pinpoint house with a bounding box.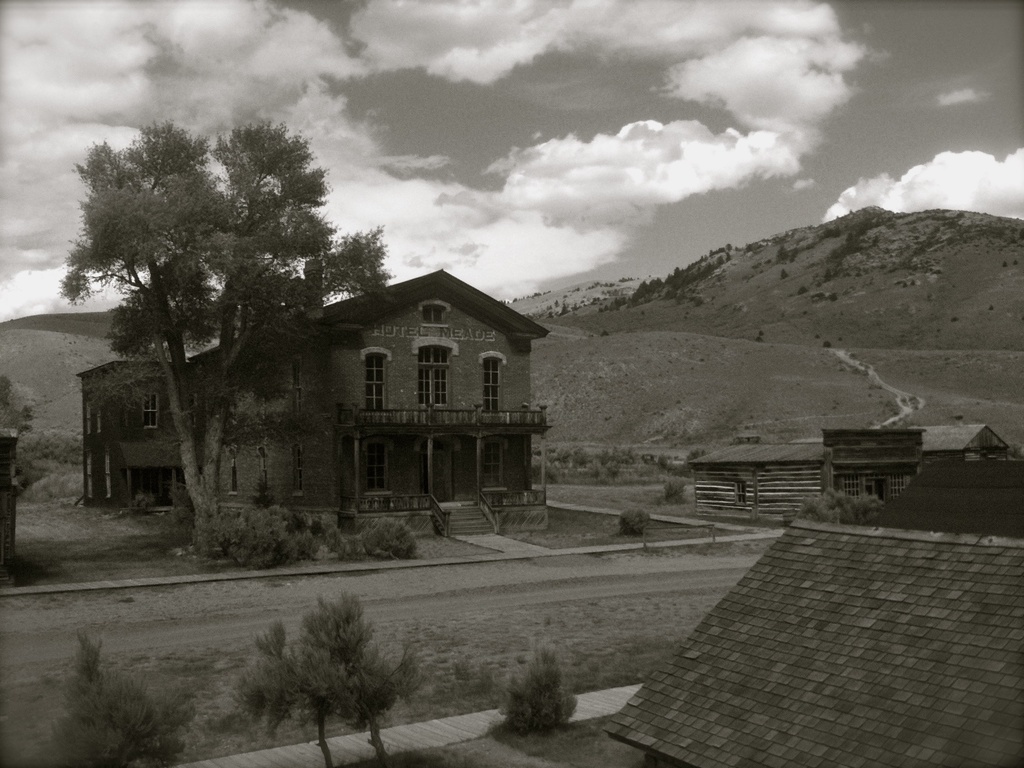
81,175,549,566.
